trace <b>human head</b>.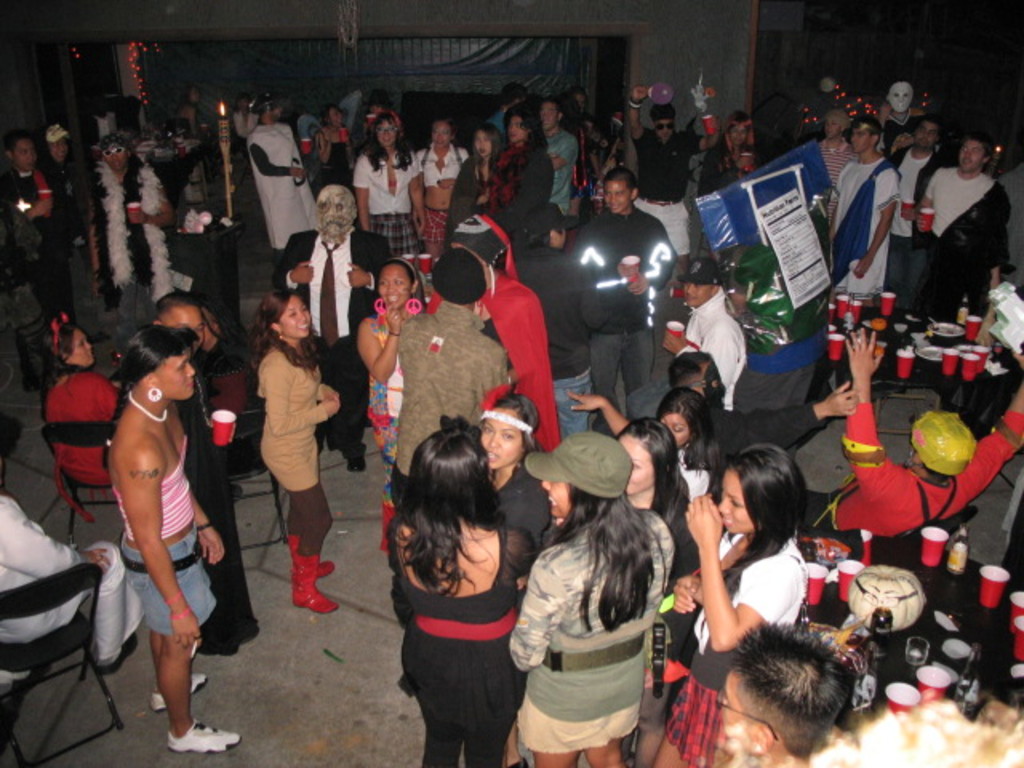
Traced to select_region(680, 259, 723, 309).
